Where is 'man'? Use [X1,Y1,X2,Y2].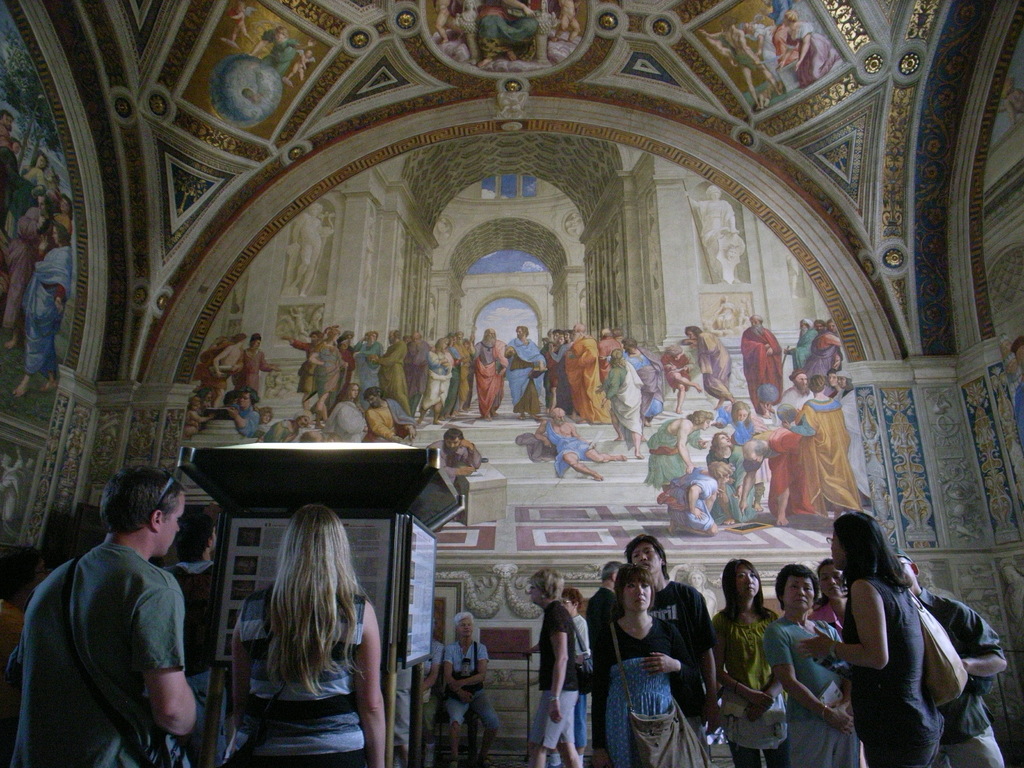
[168,514,218,765].
